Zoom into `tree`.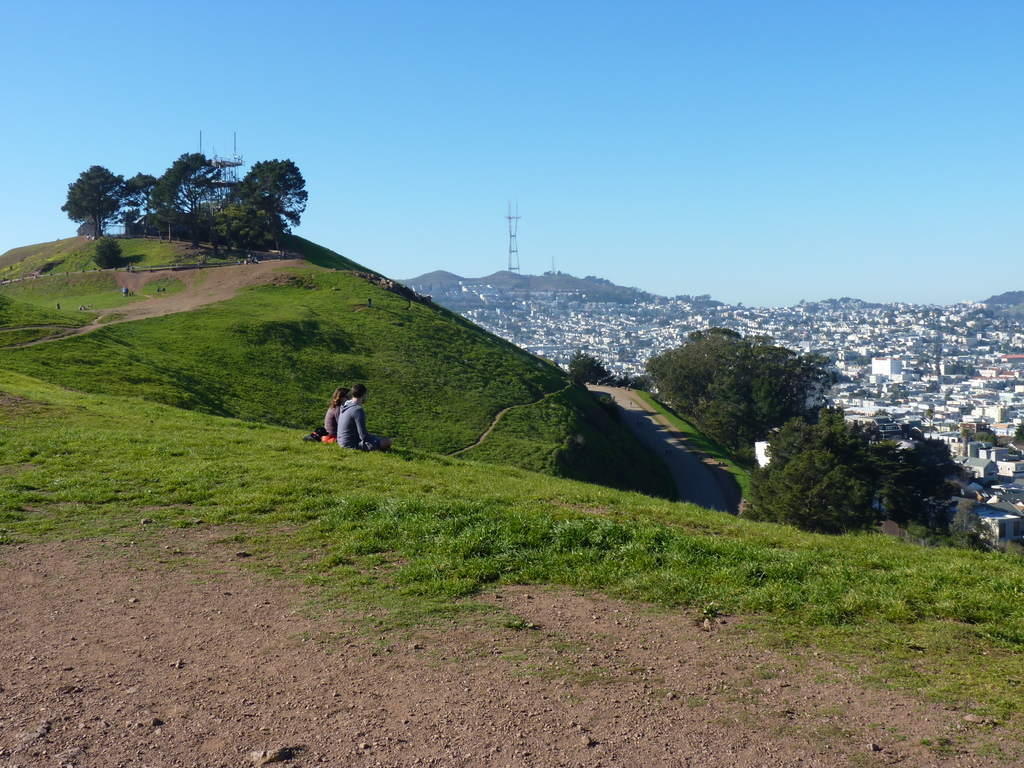
Zoom target: detection(737, 408, 975, 547).
